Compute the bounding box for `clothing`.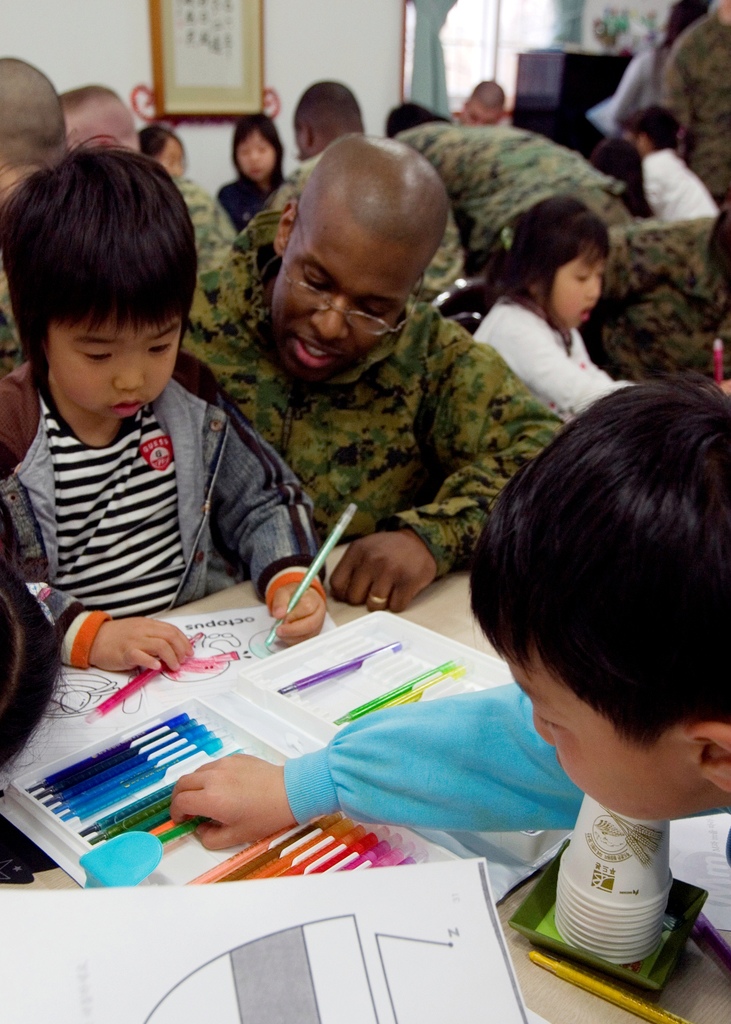
region(282, 678, 583, 832).
